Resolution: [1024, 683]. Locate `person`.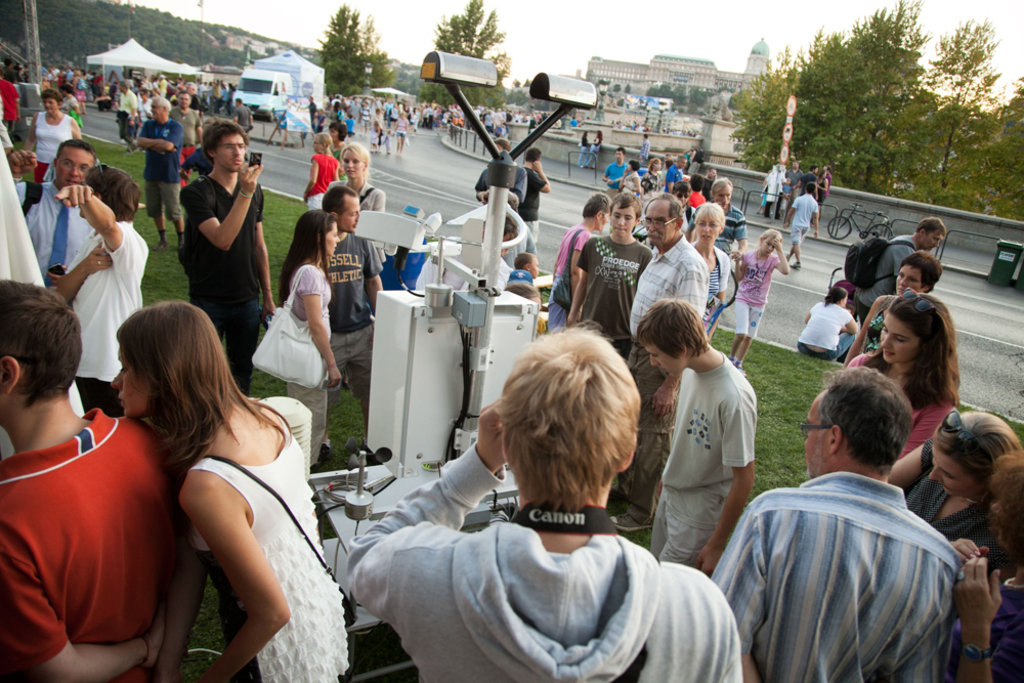
[left=716, top=368, right=973, bottom=682].
